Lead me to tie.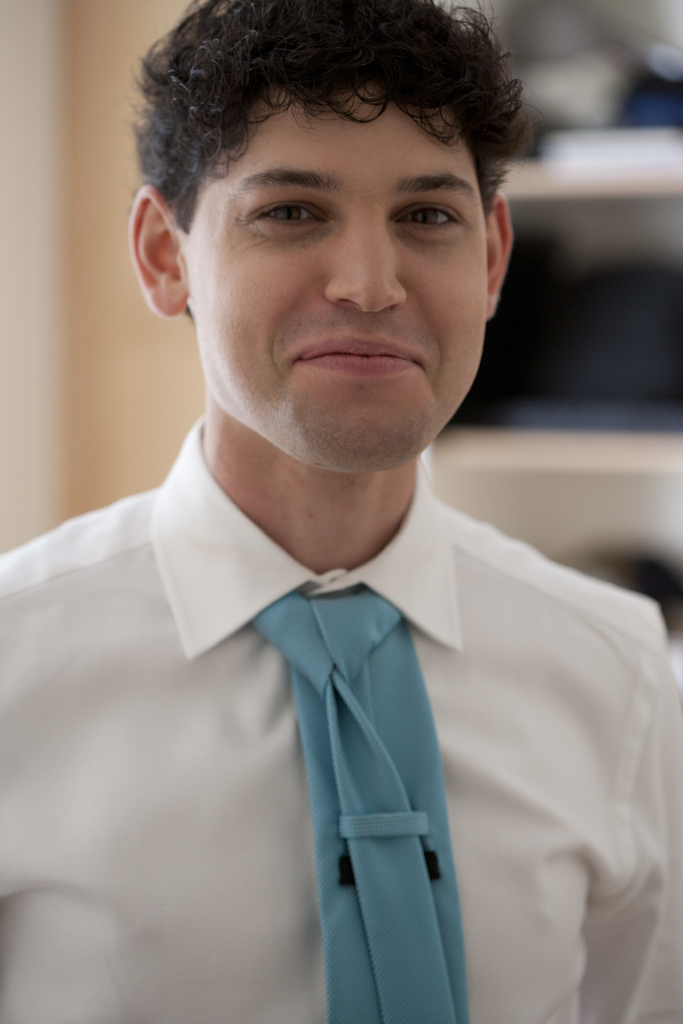
Lead to [left=251, top=593, right=466, bottom=1023].
